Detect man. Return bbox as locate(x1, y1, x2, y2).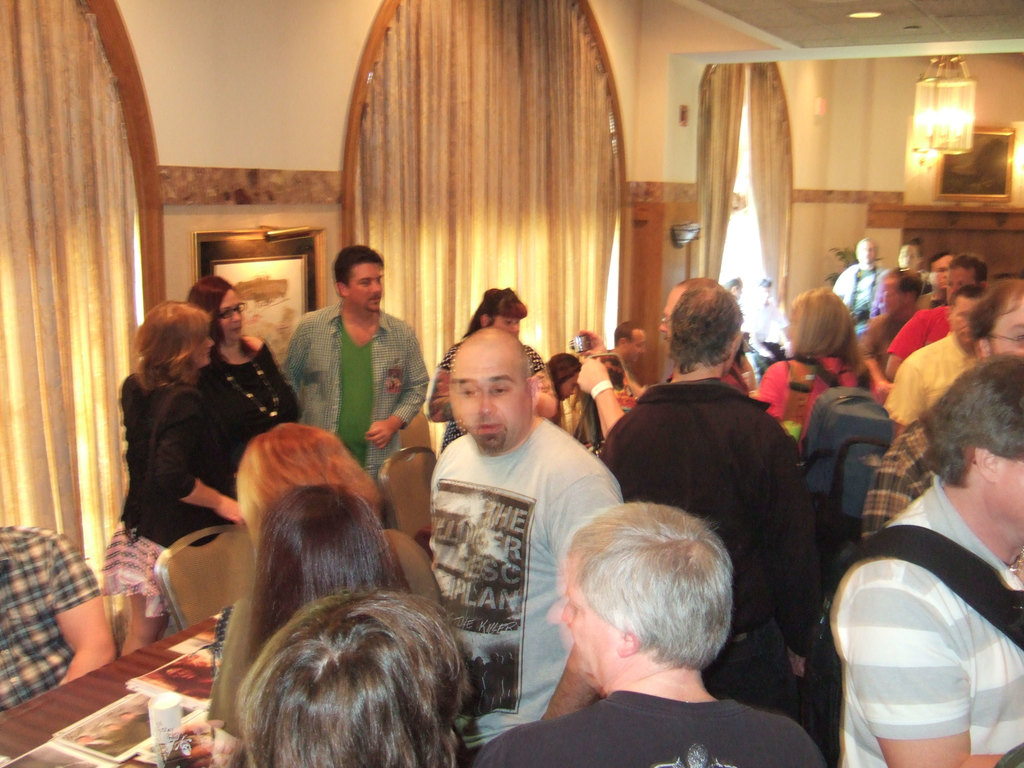
locate(836, 243, 882, 320).
